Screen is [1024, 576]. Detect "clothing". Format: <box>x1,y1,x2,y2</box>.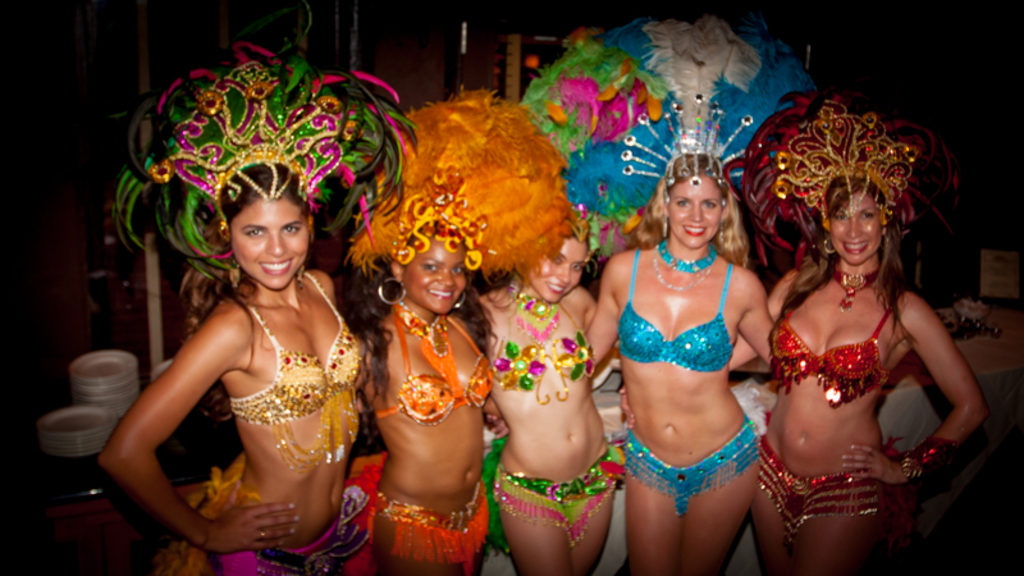
<box>192,513,357,575</box>.
